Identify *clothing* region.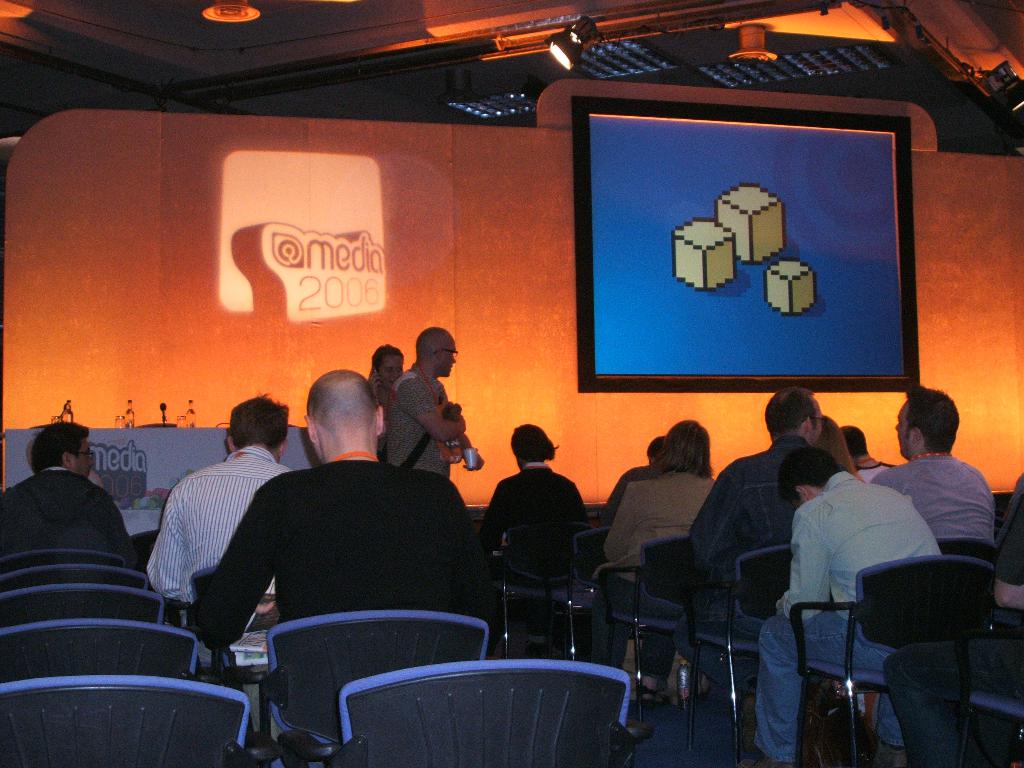
Region: [x1=199, y1=442, x2=478, y2=669].
